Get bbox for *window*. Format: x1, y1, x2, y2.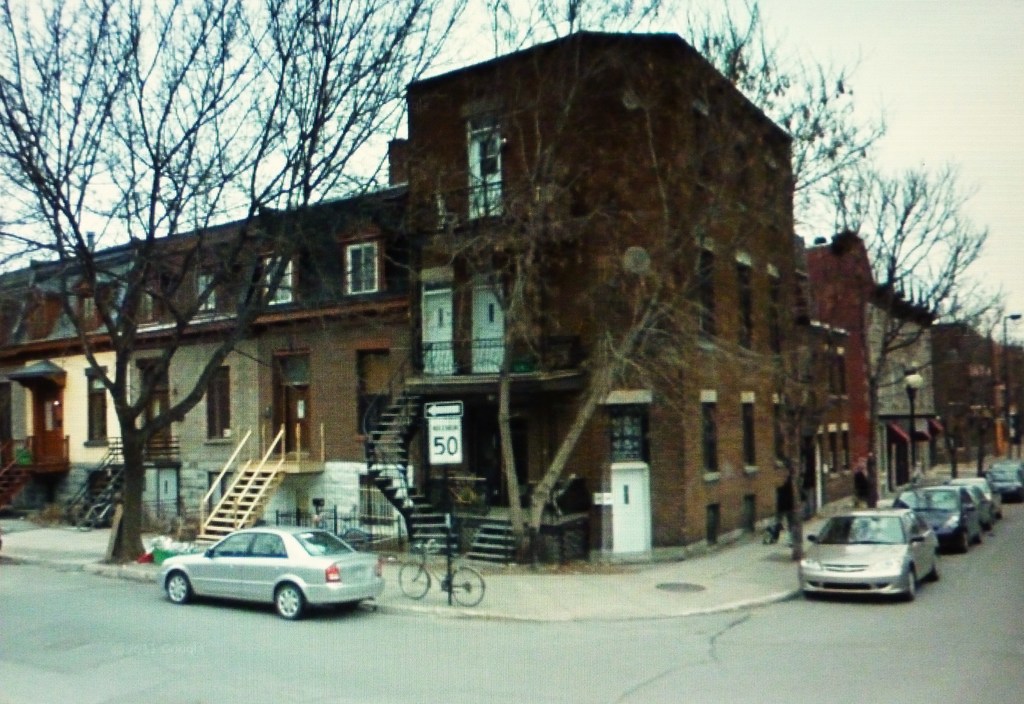
196, 274, 216, 311.
